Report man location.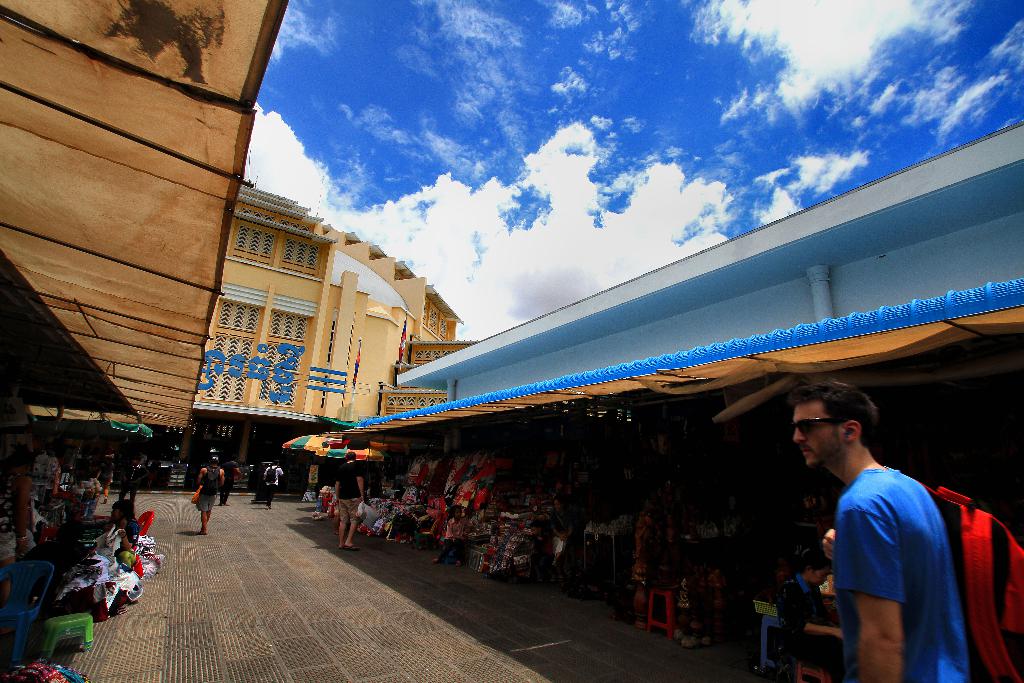
Report: bbox=(263, 462, 282, 508).
